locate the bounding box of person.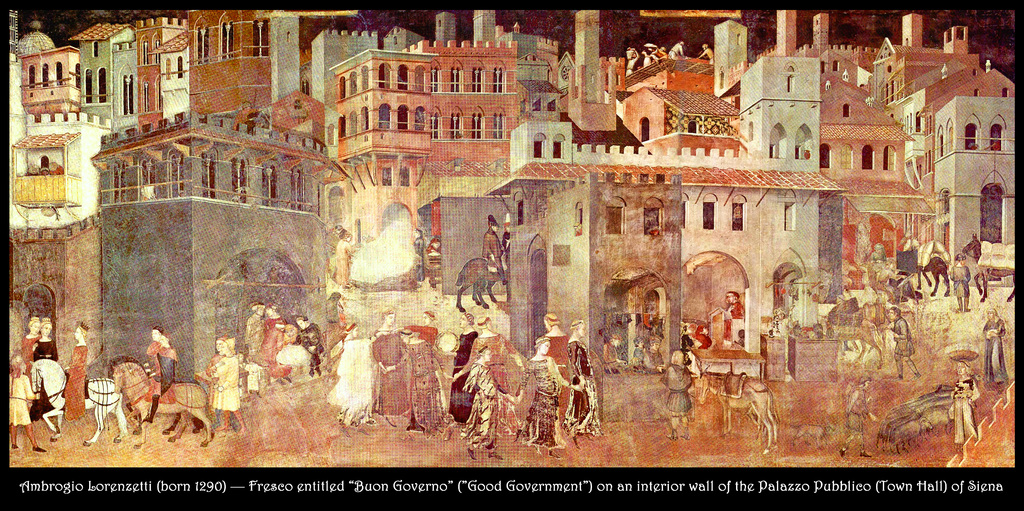
Bounding box: Rect(424, 236, 444, 289).
